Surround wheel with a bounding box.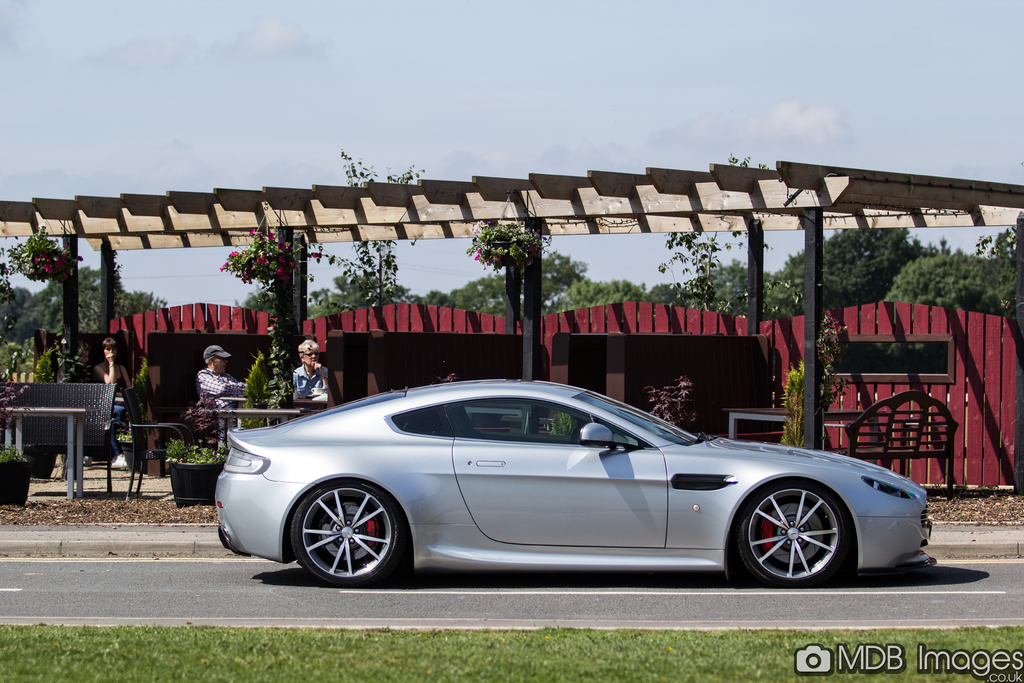
{"left": 292, "top": 478, "right": 401, "bottom": 587}.
